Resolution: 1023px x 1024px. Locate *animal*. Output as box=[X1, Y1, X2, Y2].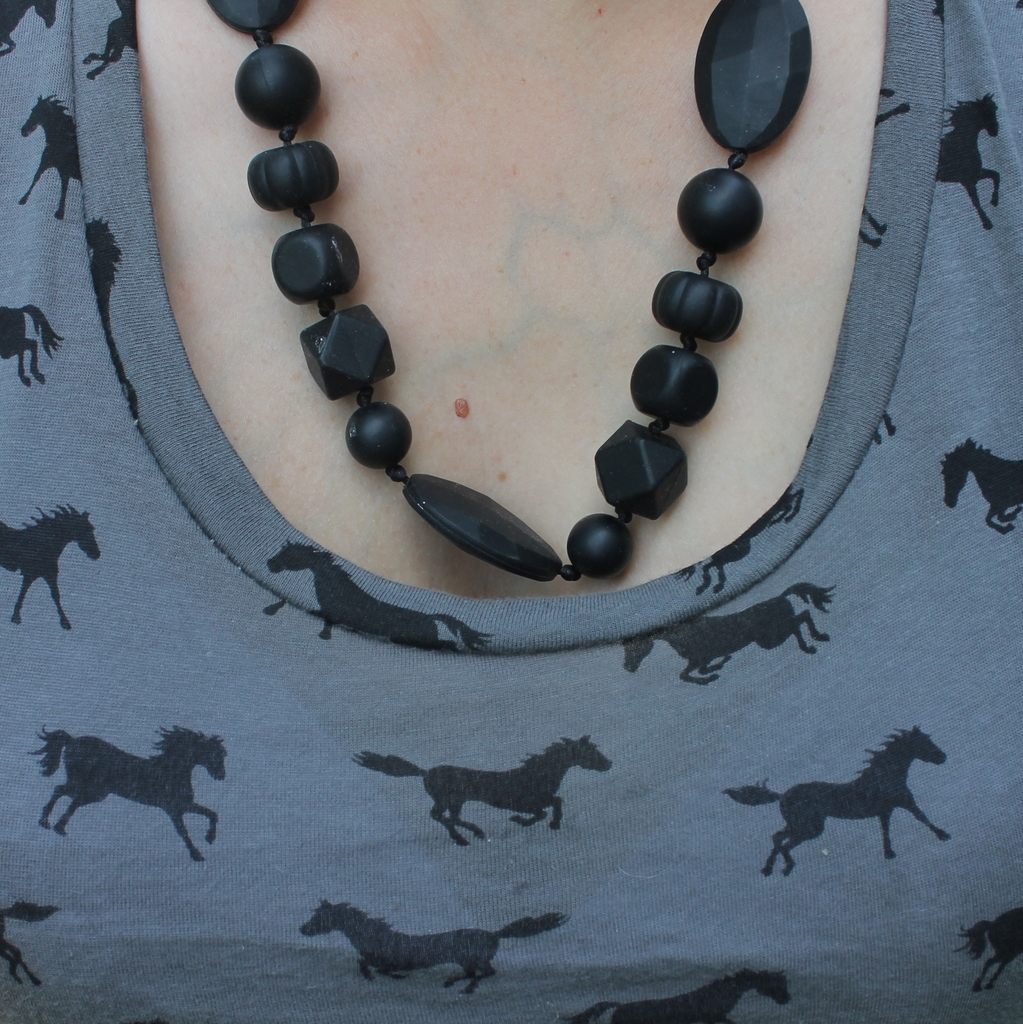
box=[265, 540, 494, 642].
